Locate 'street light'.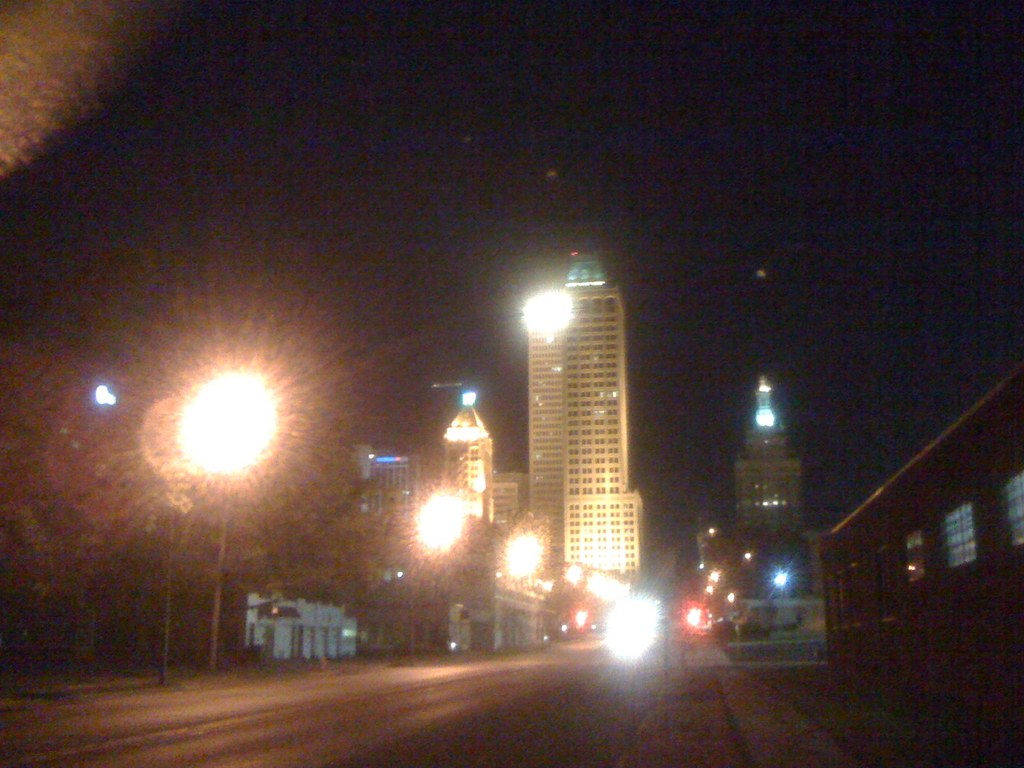
Bounding box: x1=156, y1=353, x2=282, y2=527.
